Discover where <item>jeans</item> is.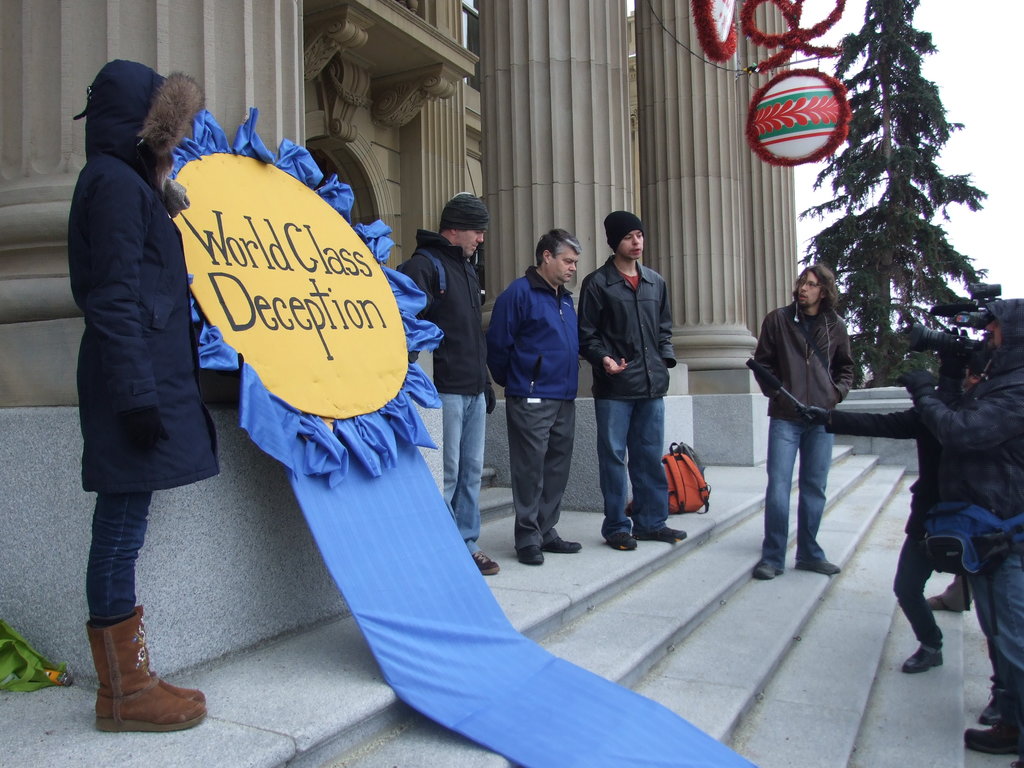
Discovered at {"x1": 443, "y1": 383, "x2": 479, "y2": 573}.
